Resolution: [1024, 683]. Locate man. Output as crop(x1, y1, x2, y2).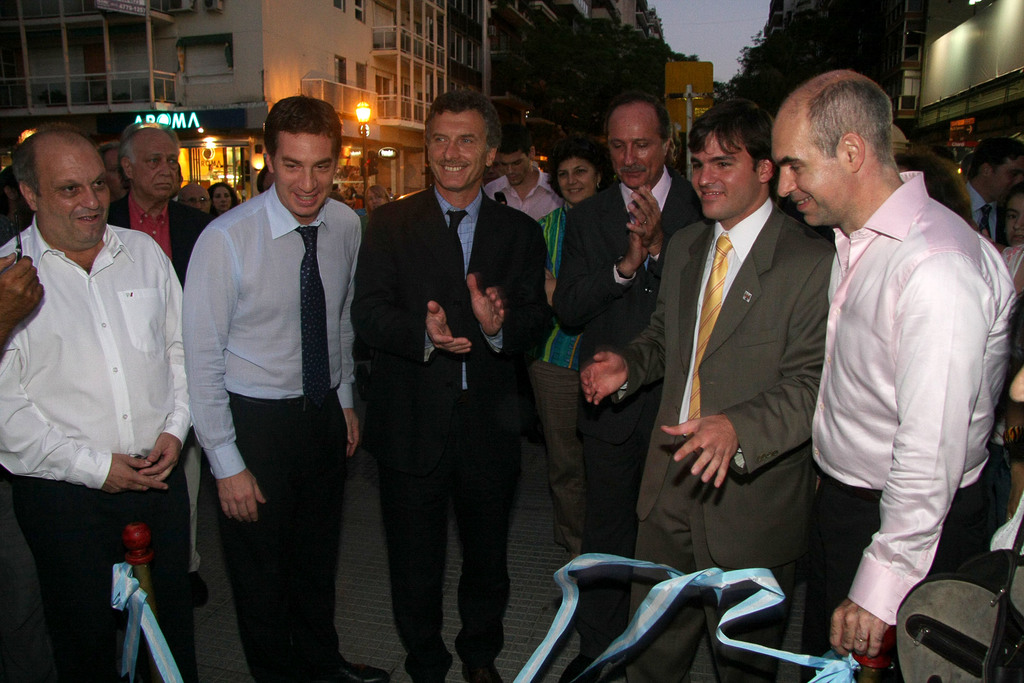
crop(177, 96, 383, 682).
